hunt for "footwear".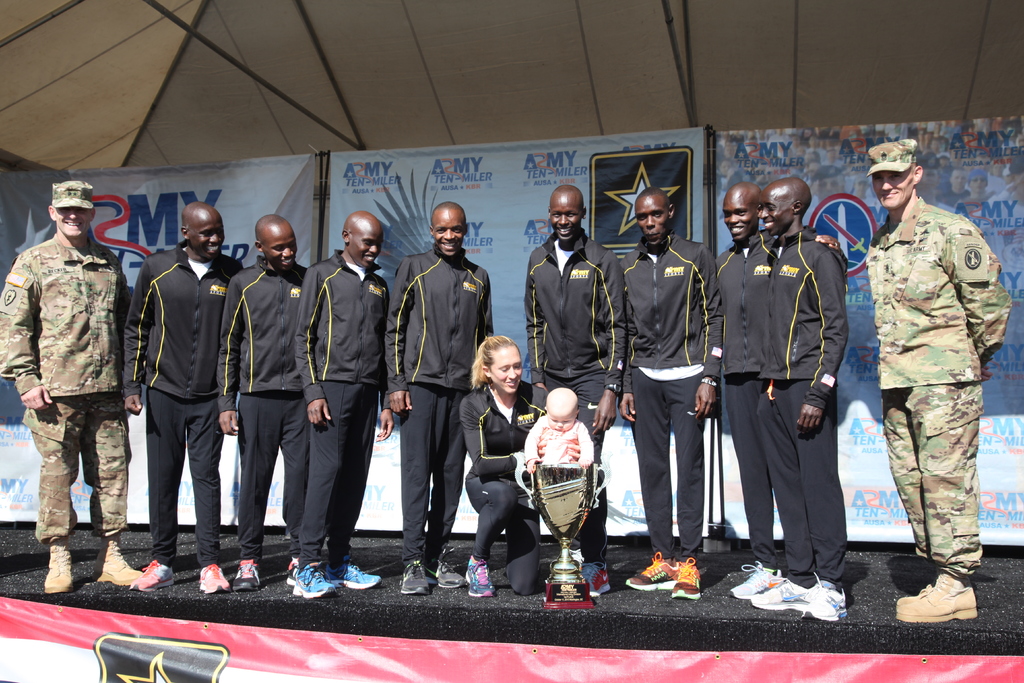
Hunted down at x1=802 y1=572 x2=844 y2=622.
